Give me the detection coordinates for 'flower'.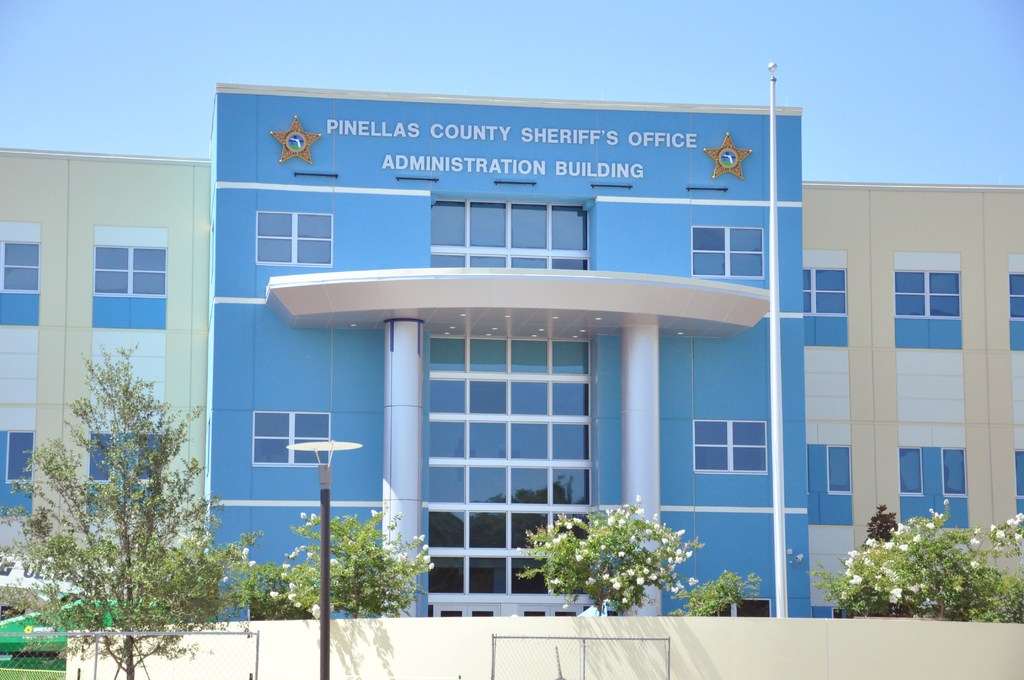
box=[282, 563, 290, 569].
